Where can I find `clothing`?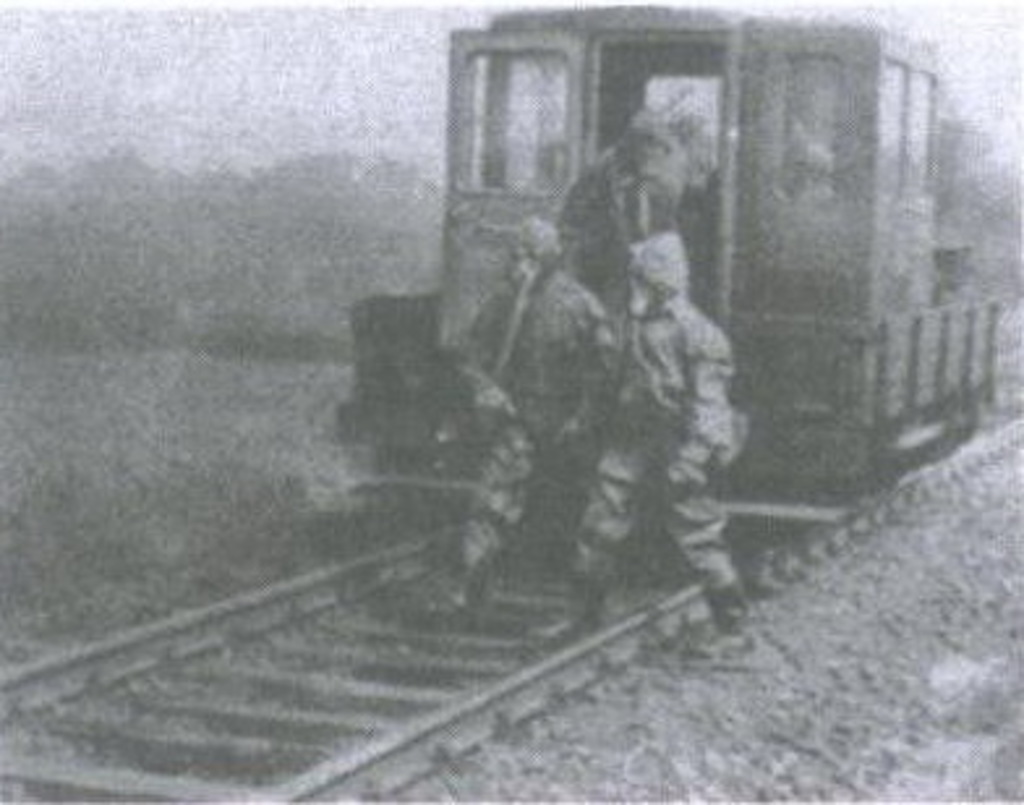
You can find it at 468 272 616 578.
